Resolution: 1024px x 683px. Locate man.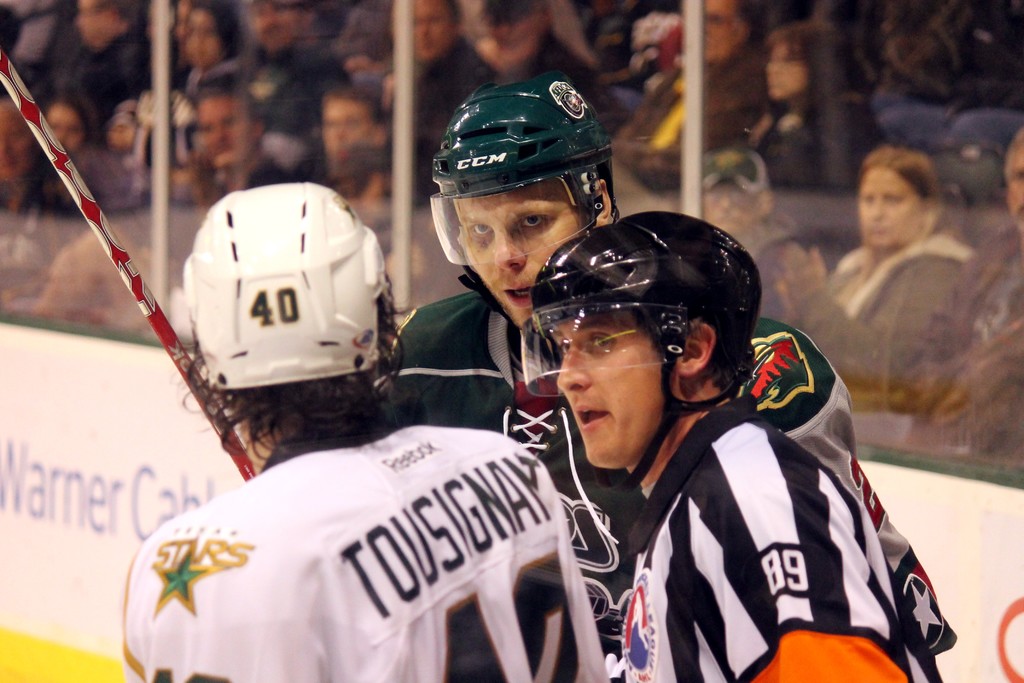
172,73,292,266.
